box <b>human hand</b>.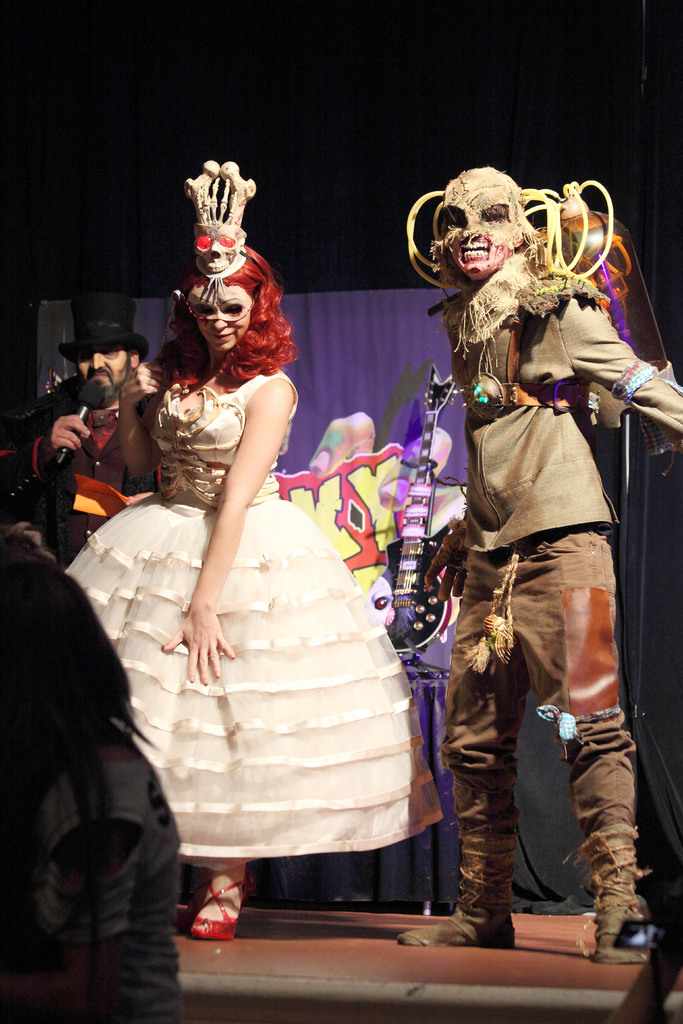
crop(417, 535, 473, 600).
